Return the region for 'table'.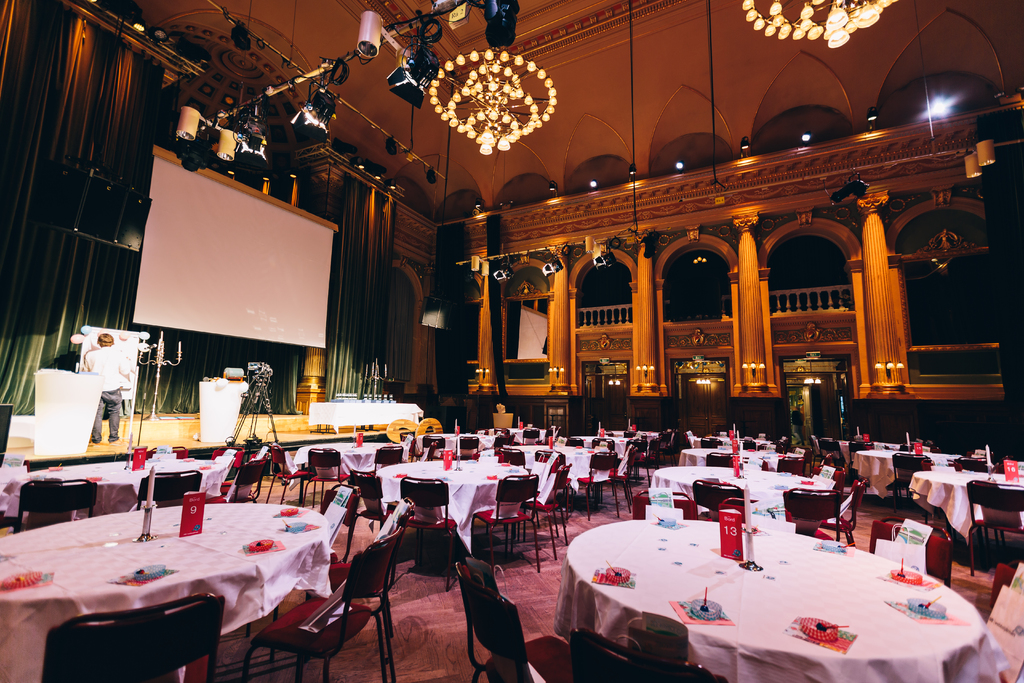
box=[854, 443, 970, 506].
